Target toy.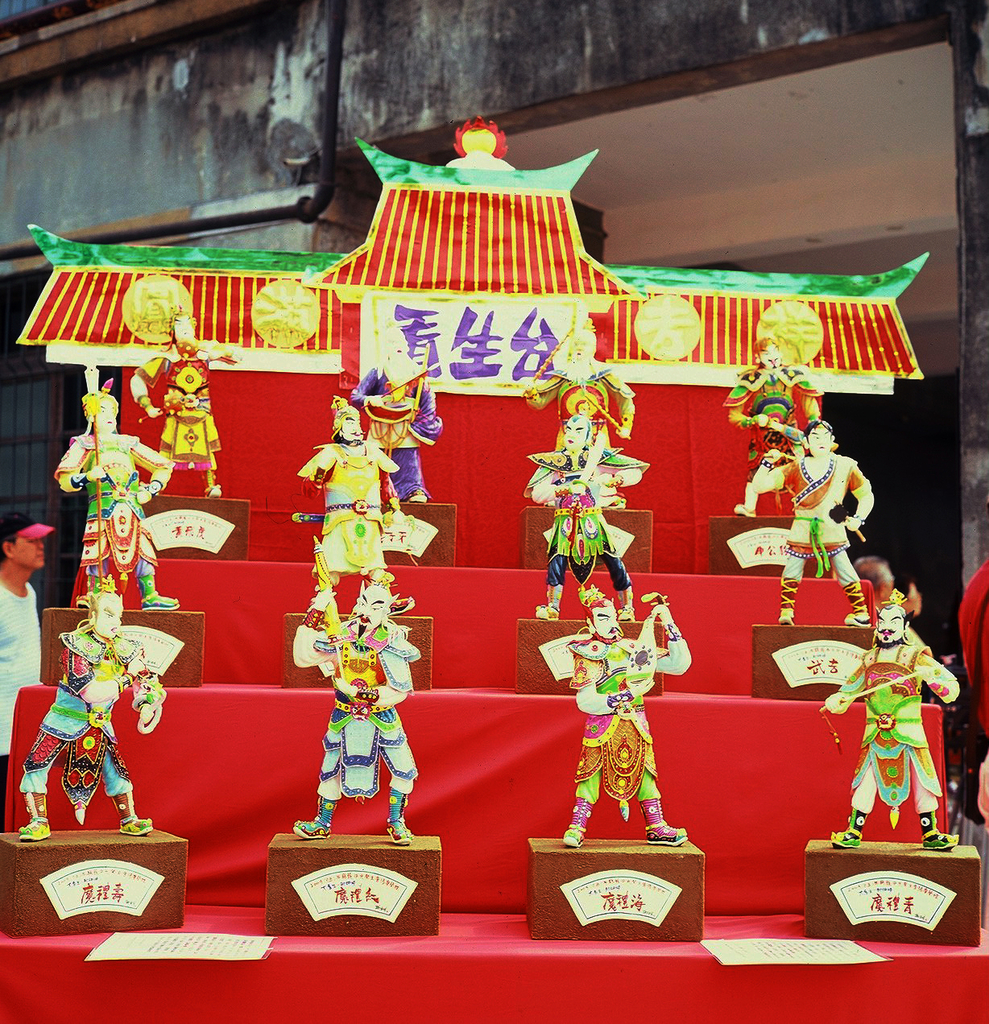
Target region: box=[816, 580, 975, 852].
